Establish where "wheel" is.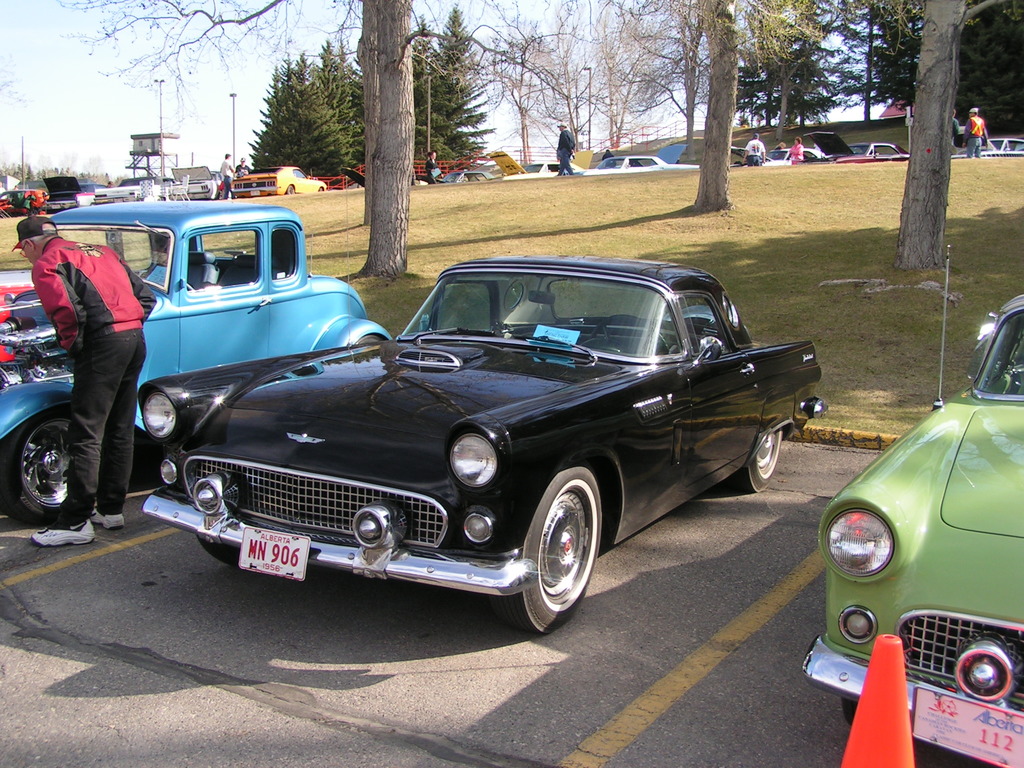
Established at 840, 699, 952, 756.
